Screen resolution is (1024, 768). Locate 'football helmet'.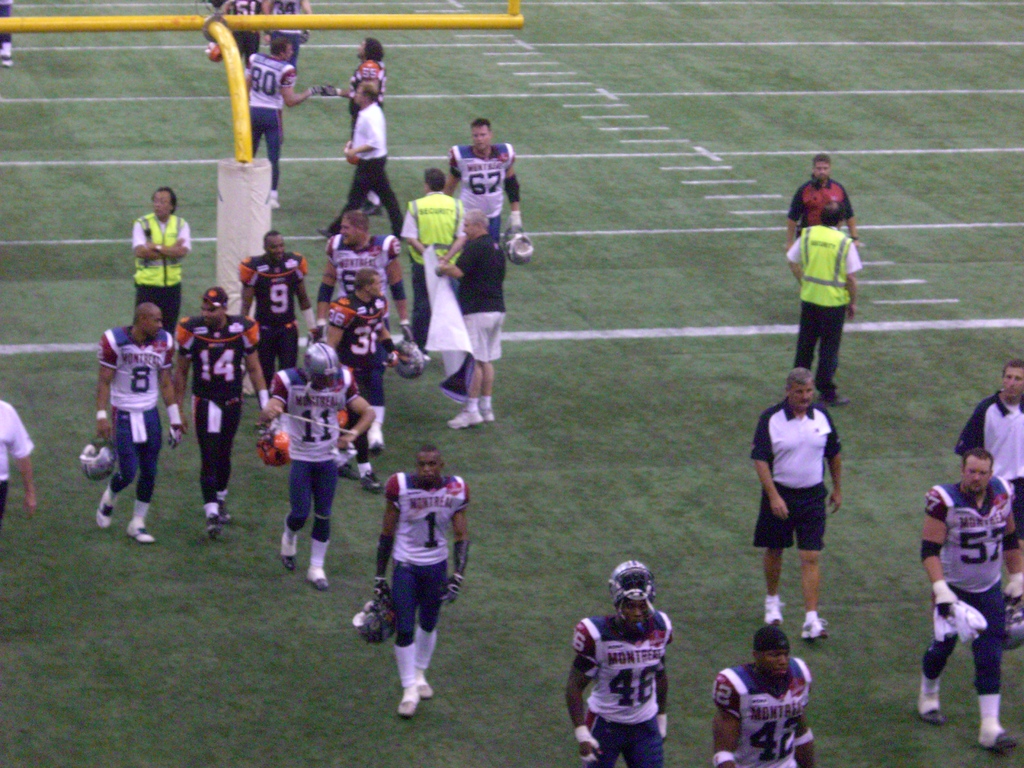
rect(77, 436, 118, 479).
